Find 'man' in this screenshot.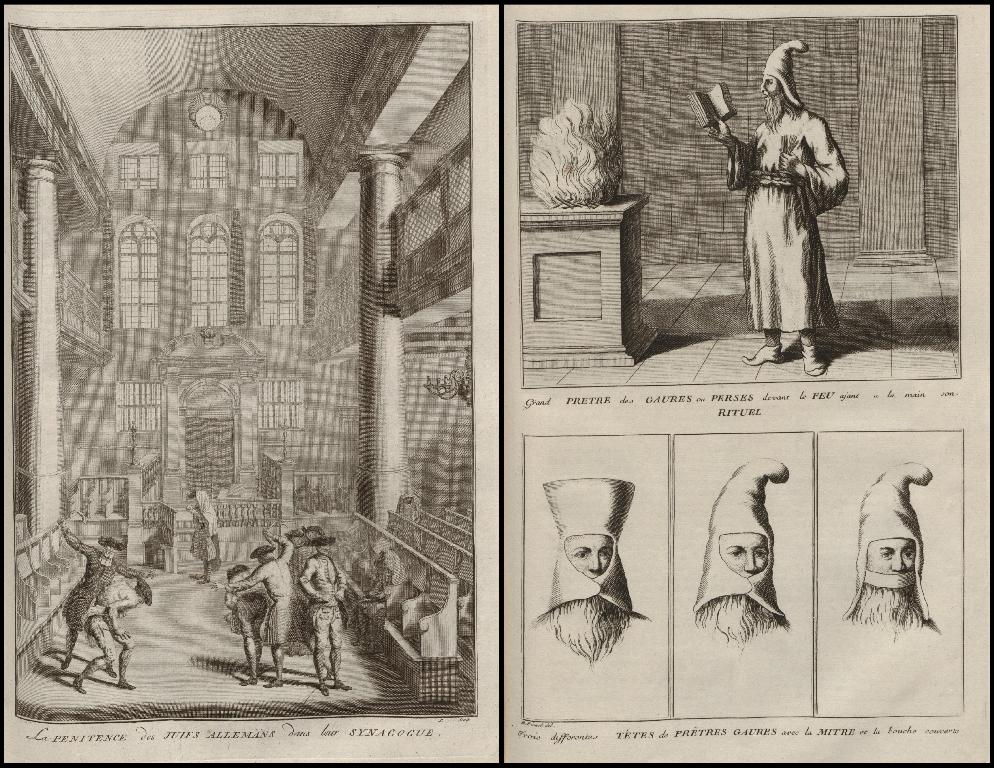
The bounding box for 'man' is bbox(78, 574, 144, 695).
